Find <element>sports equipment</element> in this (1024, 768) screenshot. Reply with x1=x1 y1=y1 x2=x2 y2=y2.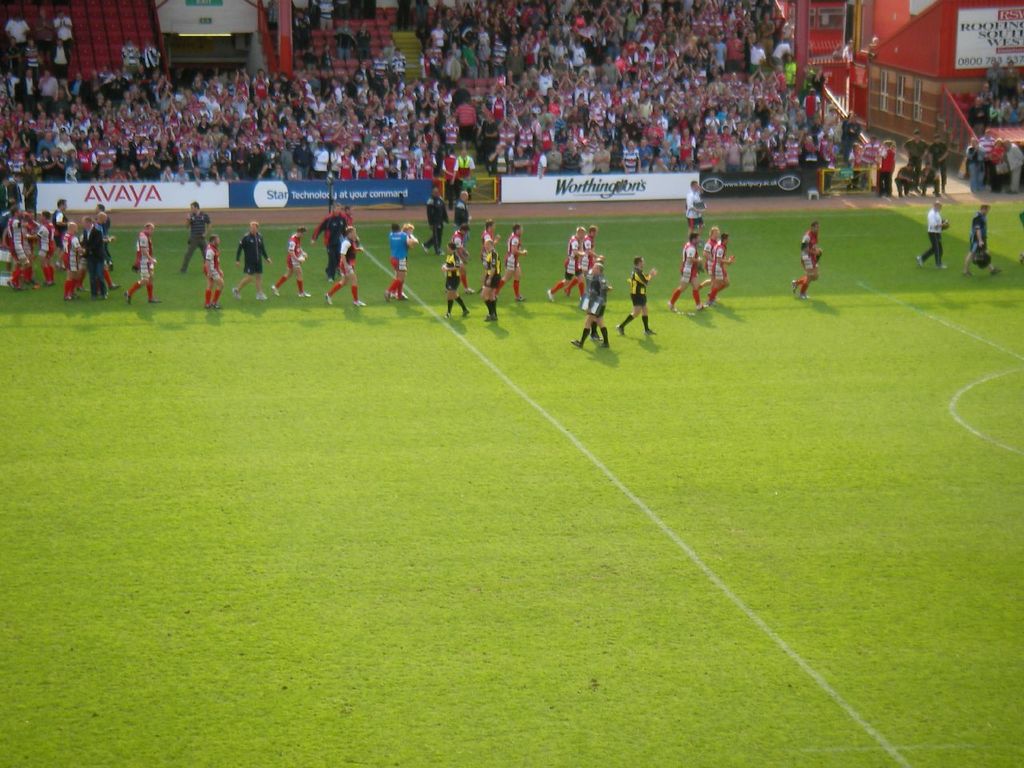
x1=295 y1=290 x2=314 y2=299.
